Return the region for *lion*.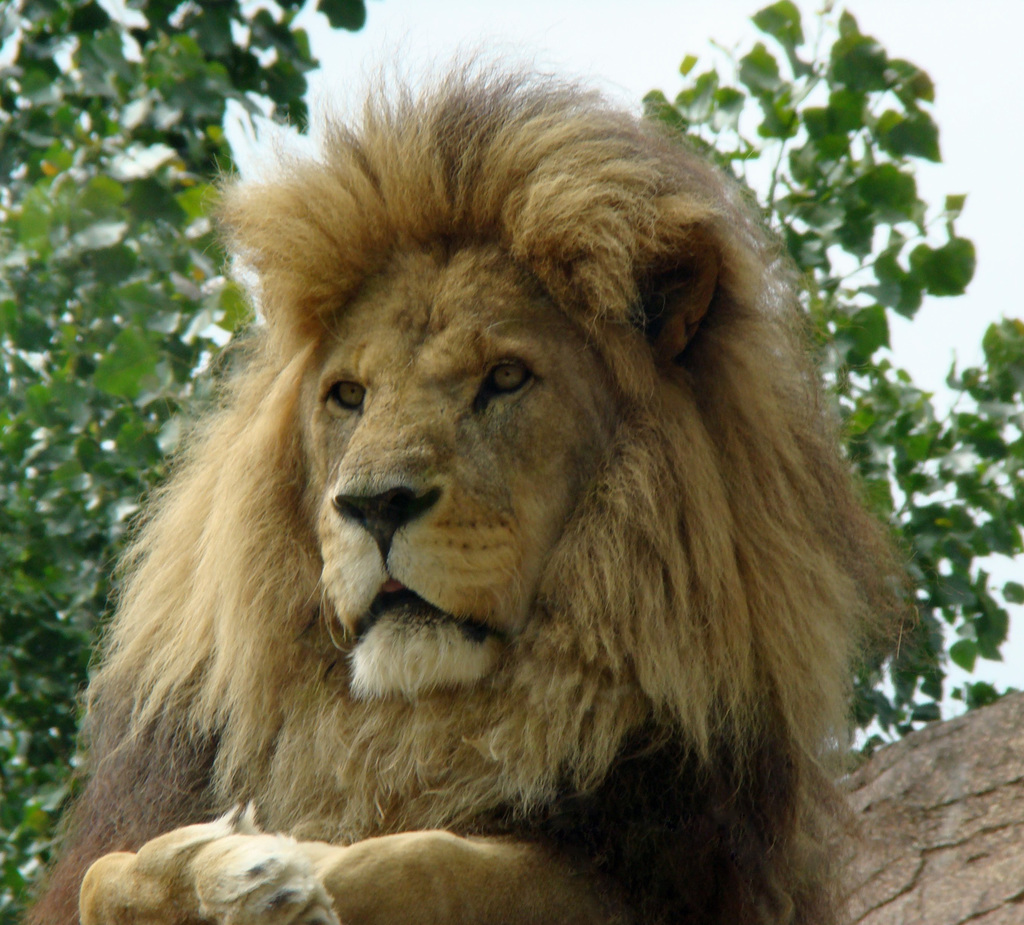
{"left": 15, "top": 37, "right": 928, "bottom": 924}.
